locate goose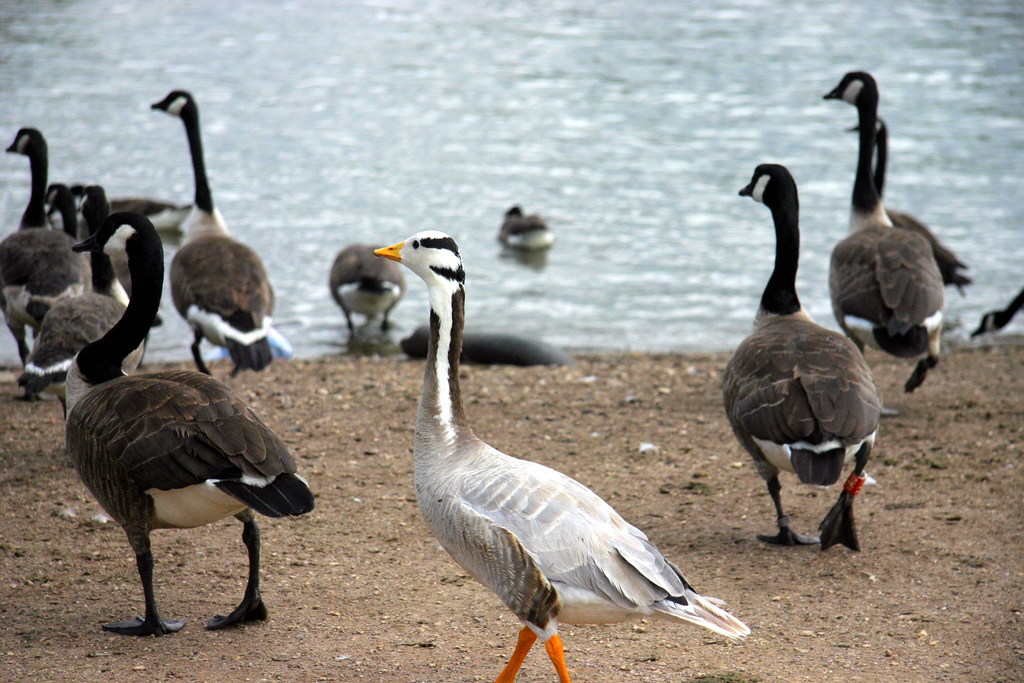
<box>26,186,147,431</box>
